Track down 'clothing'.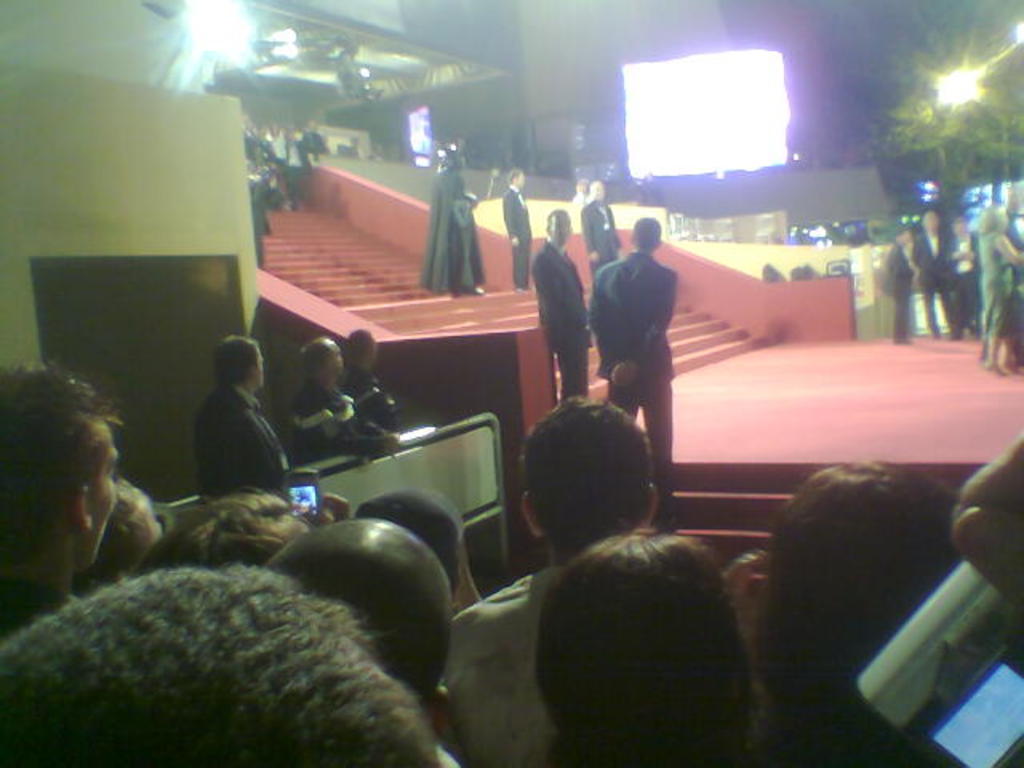
Tracked to box=[584, 248, 675, 504].
